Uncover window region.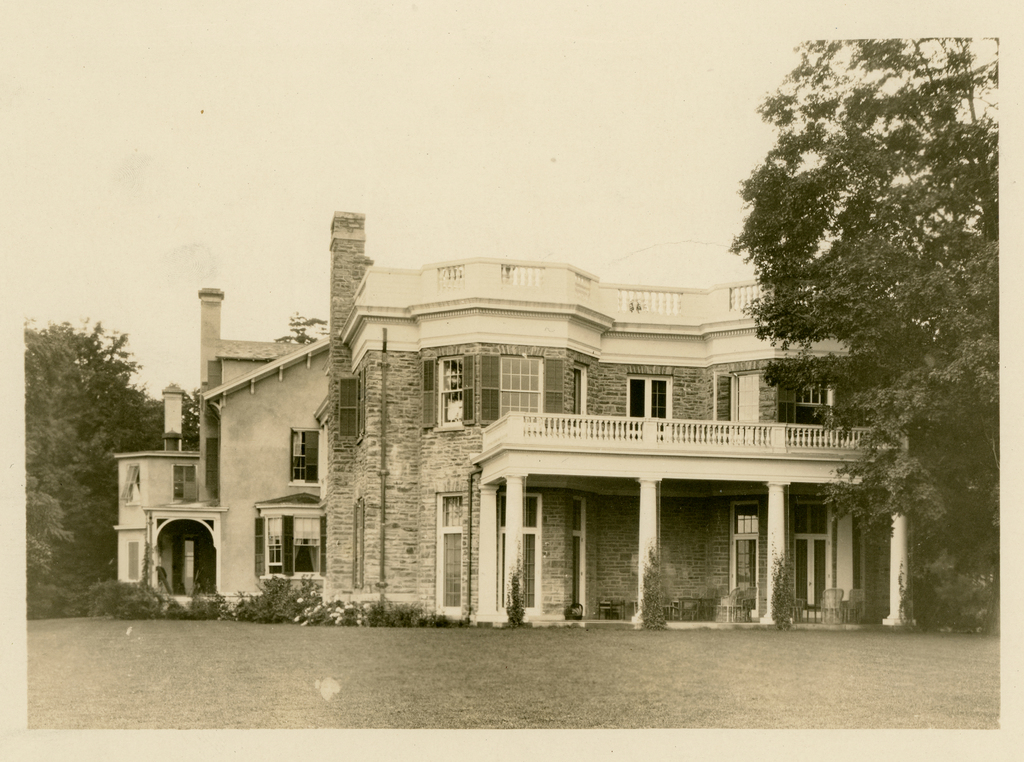
Uncovered: BBox(173, 463, 204, 500).
